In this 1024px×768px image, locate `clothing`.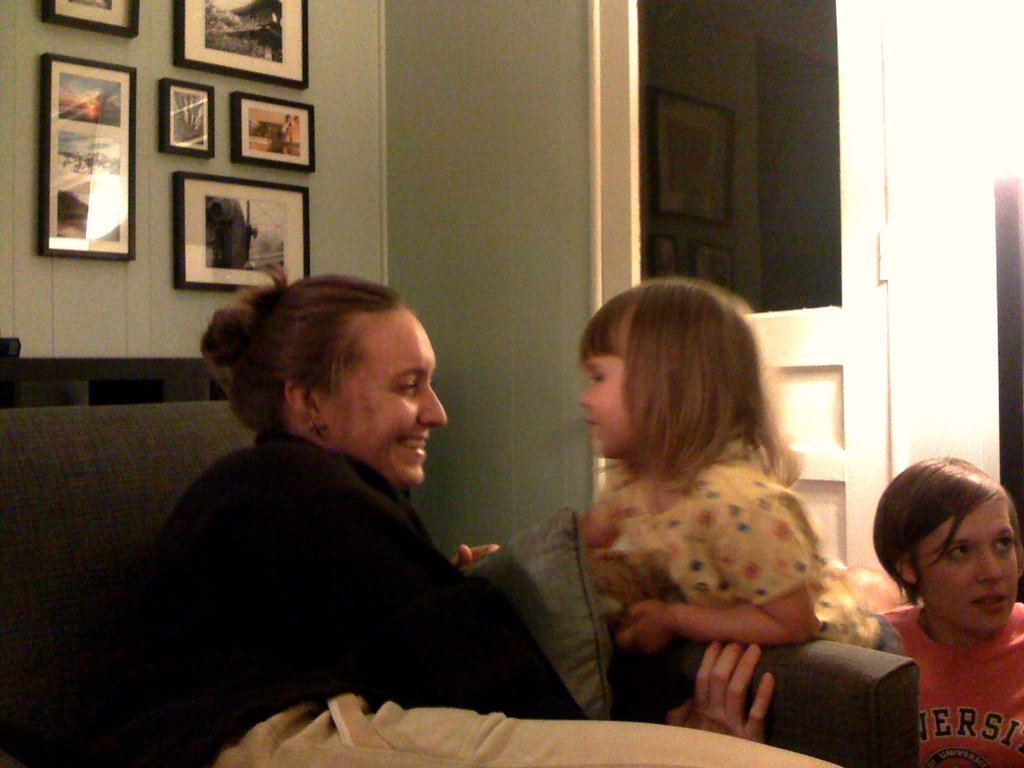
Bounding box: box(580, 456, 906, 656).
